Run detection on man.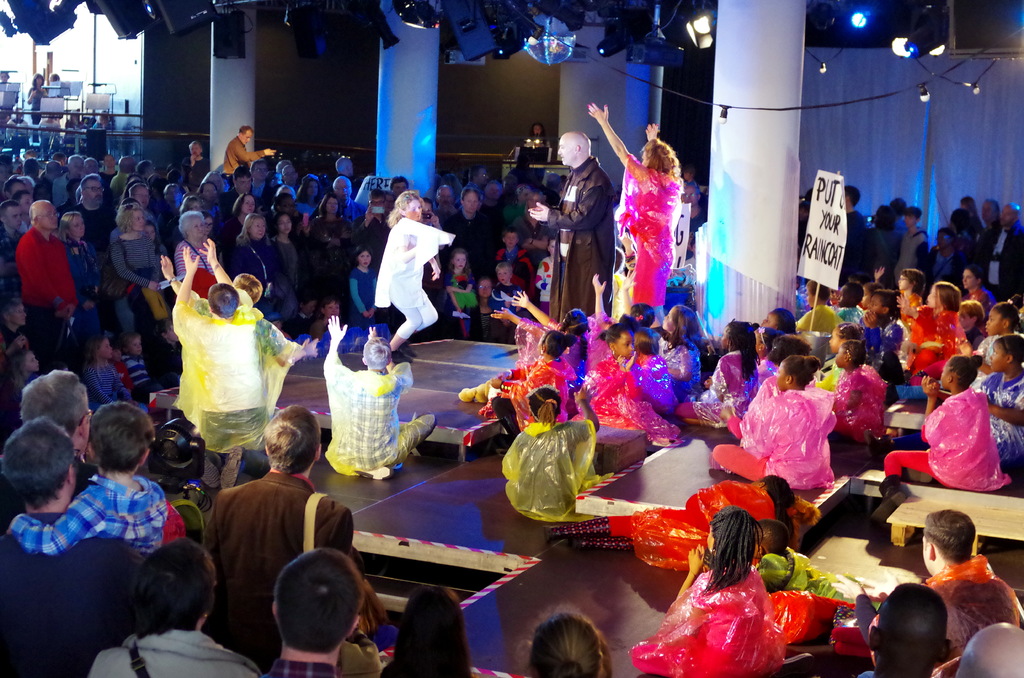
Result: 202/403/361/670.
